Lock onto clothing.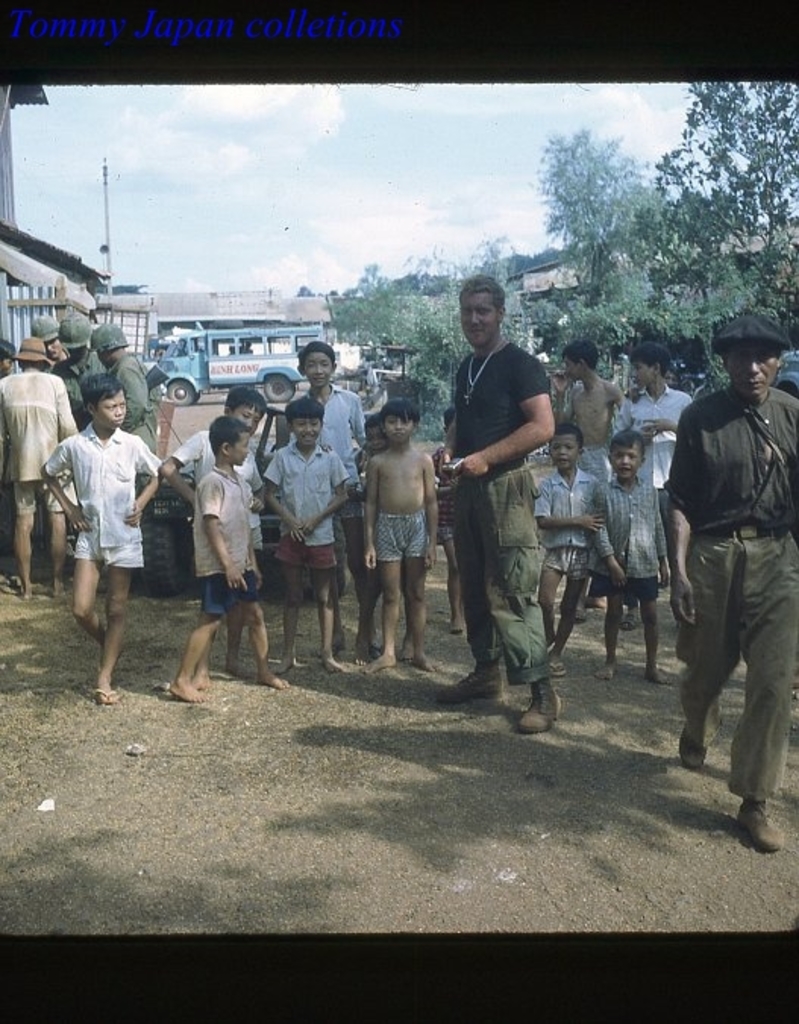
Locked: rect(614, 391, 688, 504).
